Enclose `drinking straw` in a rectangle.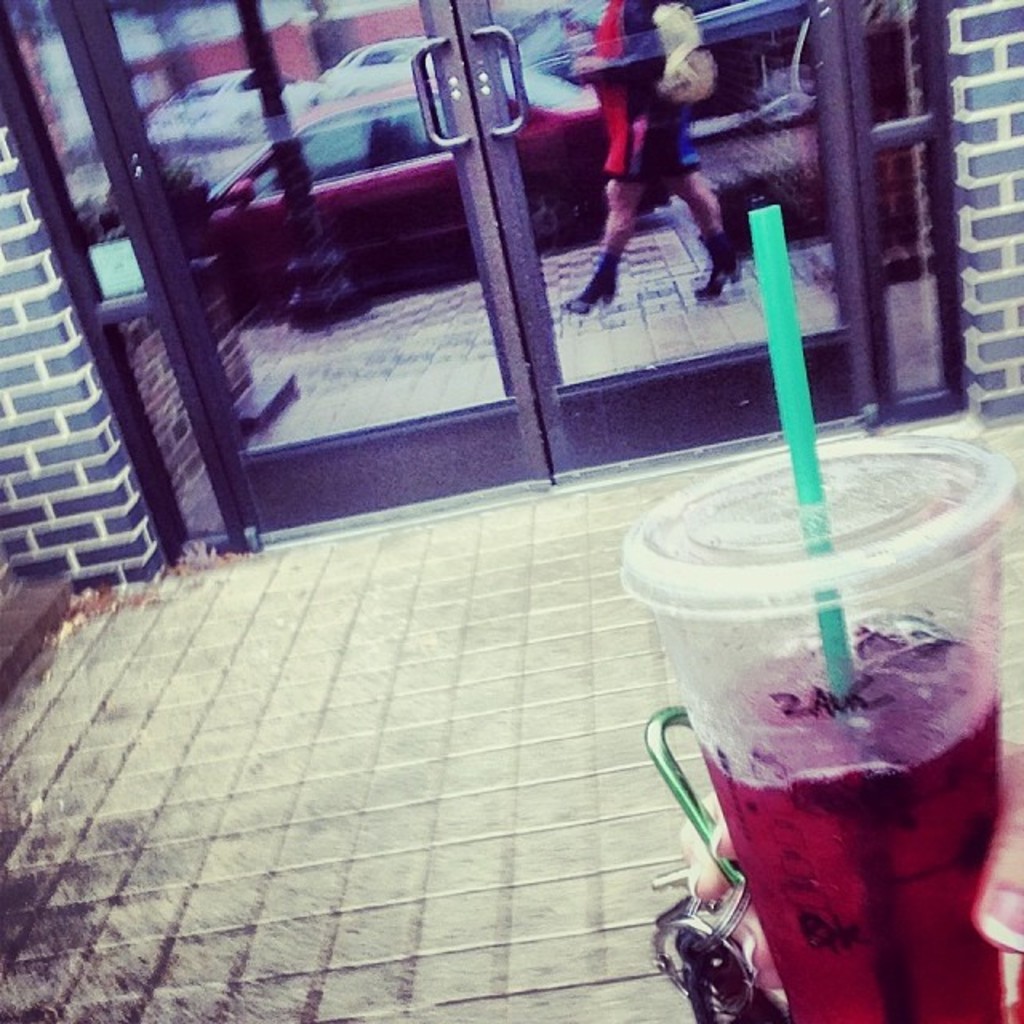
left=750, top=203, right=922, bottom=1022.
